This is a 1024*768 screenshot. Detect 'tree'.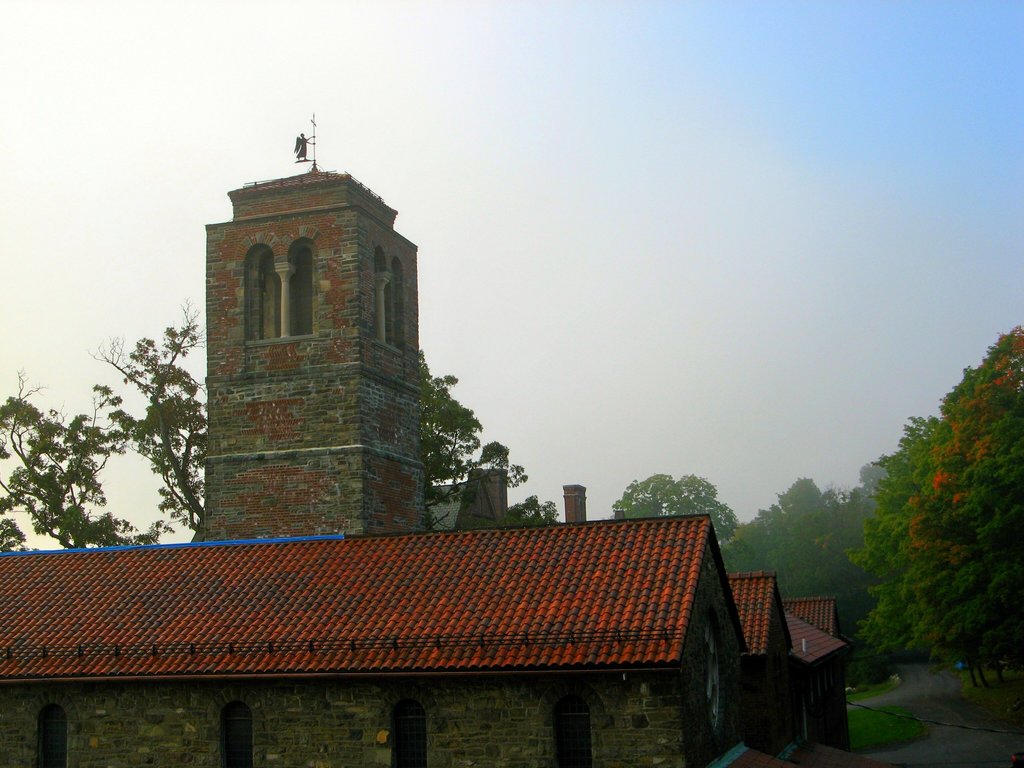
417/347/560/534.
